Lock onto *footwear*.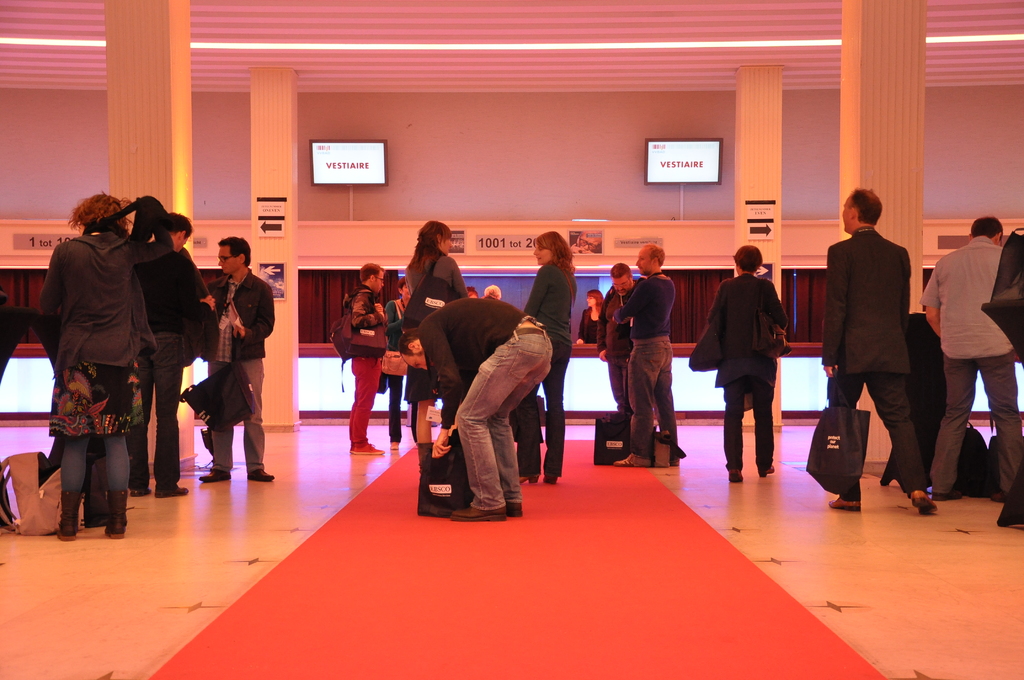
Locked: select_region(201, 462, 231, 483).
